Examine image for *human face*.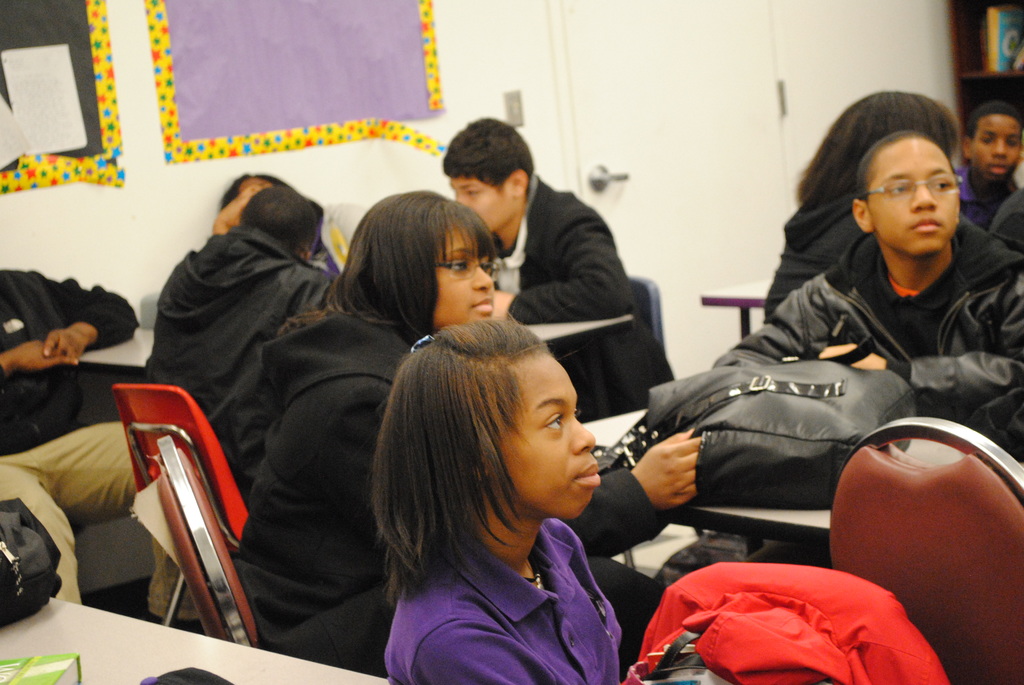
Examination result: [x1=448, y1=177, x2=513, y2=226].
